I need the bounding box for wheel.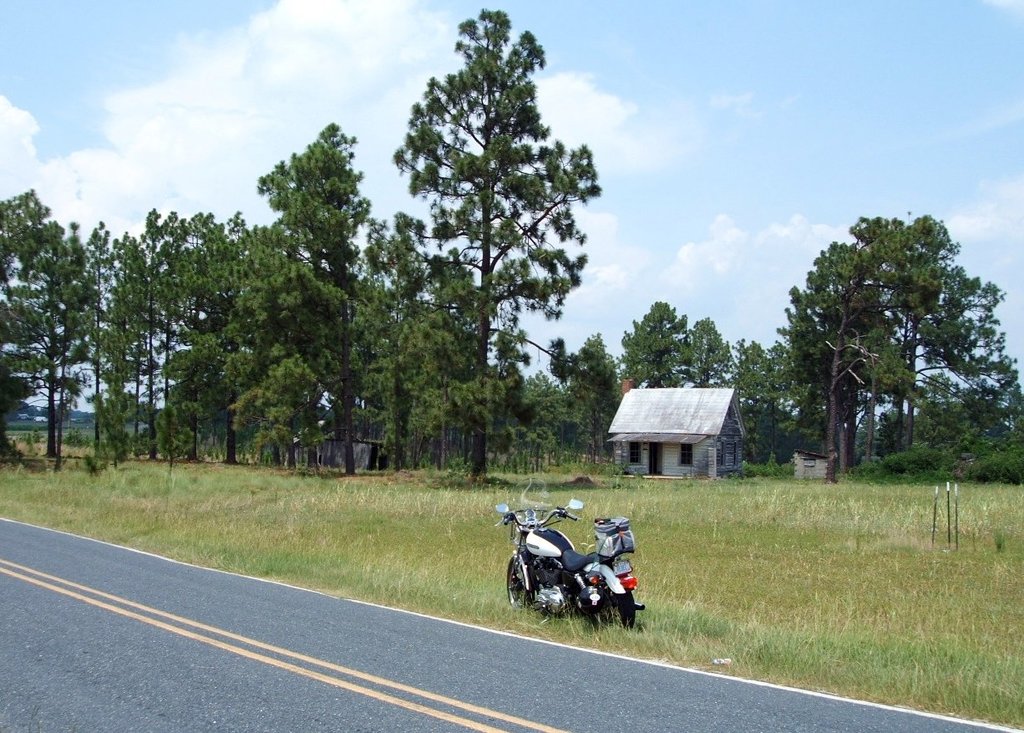
Here it is: rect(586, 579, 636, 634).
